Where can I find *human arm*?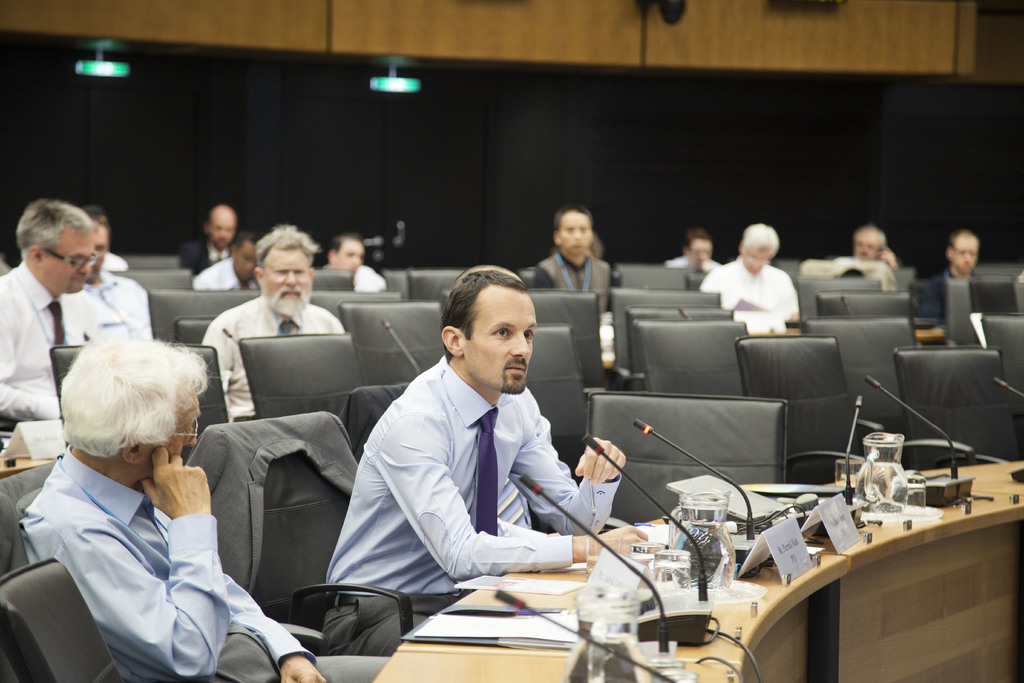
You can find it at 327, 306, 354, 370.
